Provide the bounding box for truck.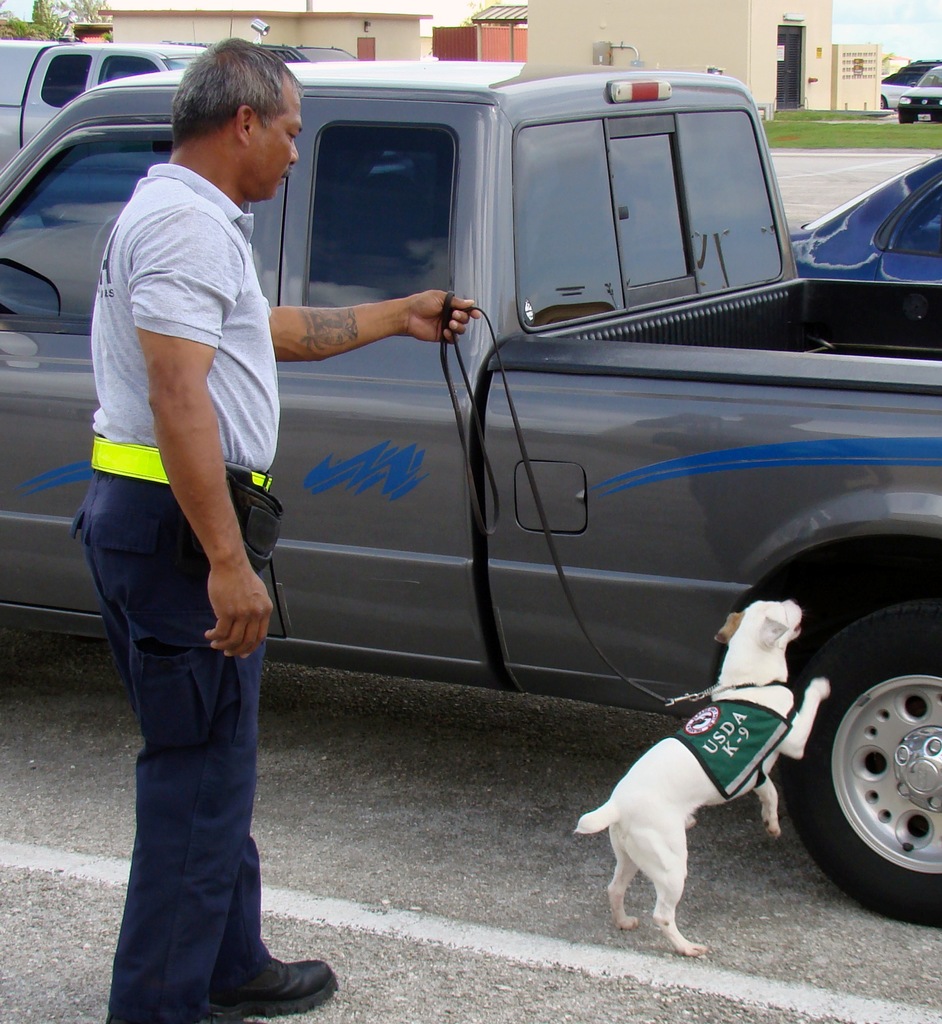
BBox(0, 58, 941, 927).
